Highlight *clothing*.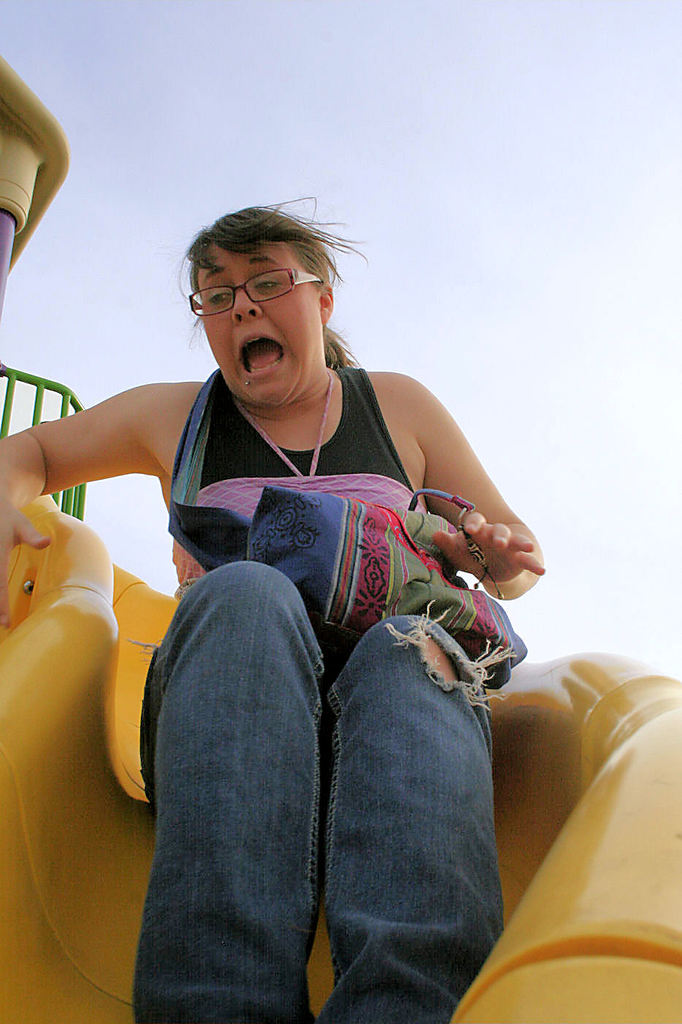
Highlighted region: x1=86 y1=298 x2=550 y2=992.
